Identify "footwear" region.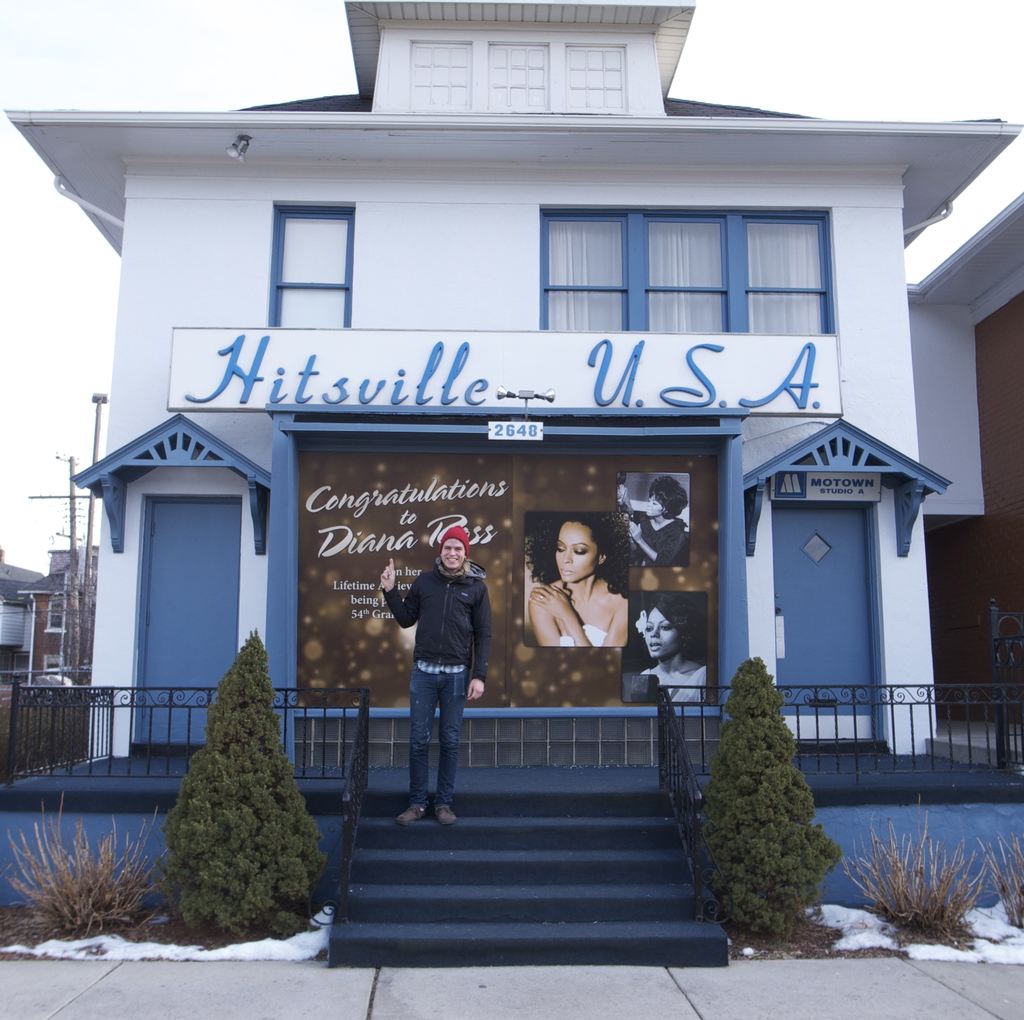
Region: l=431, t=802, r=459, b=828.
